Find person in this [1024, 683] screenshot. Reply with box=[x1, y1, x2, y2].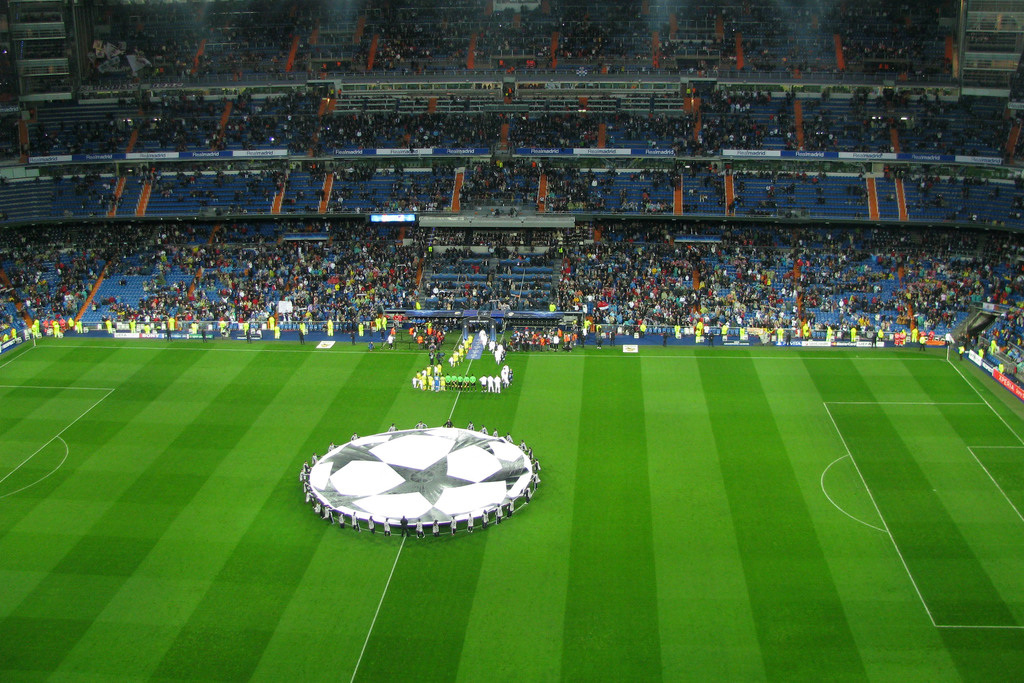
box=[549, 1, 768, 83].
